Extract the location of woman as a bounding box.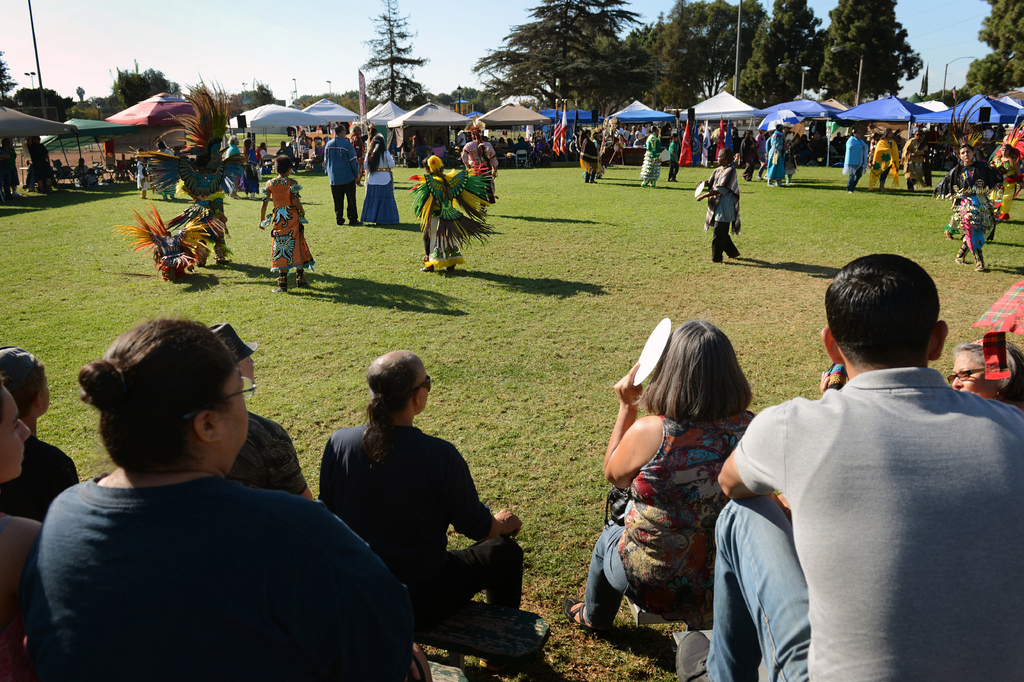
[left=778, top=123, right=799, bottom=187].
